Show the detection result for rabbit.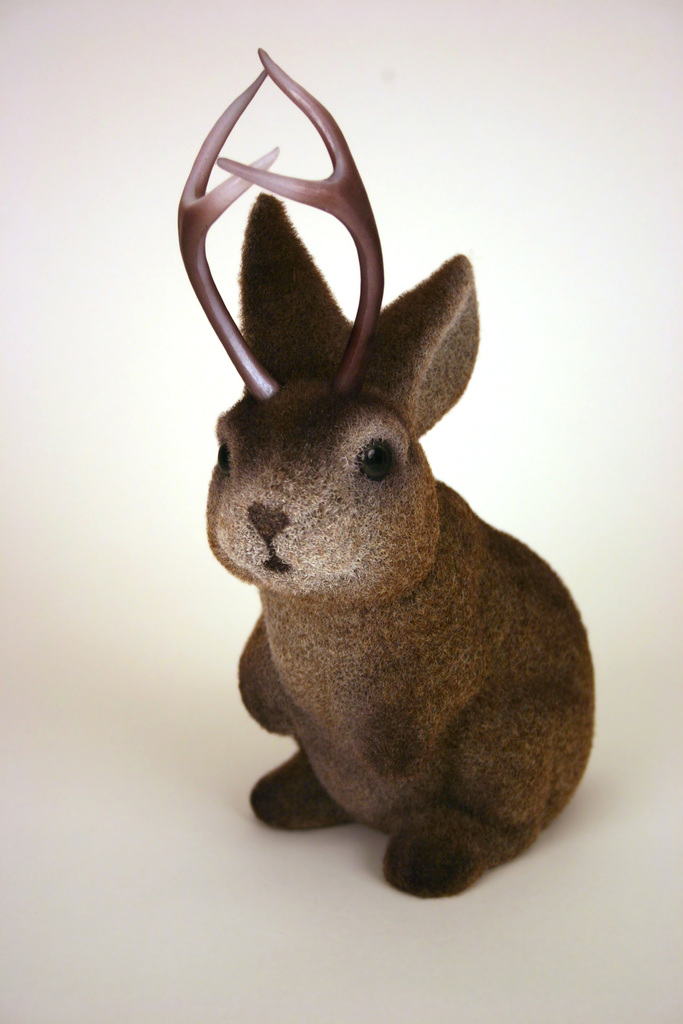
region(195, 189, 597, 896).
